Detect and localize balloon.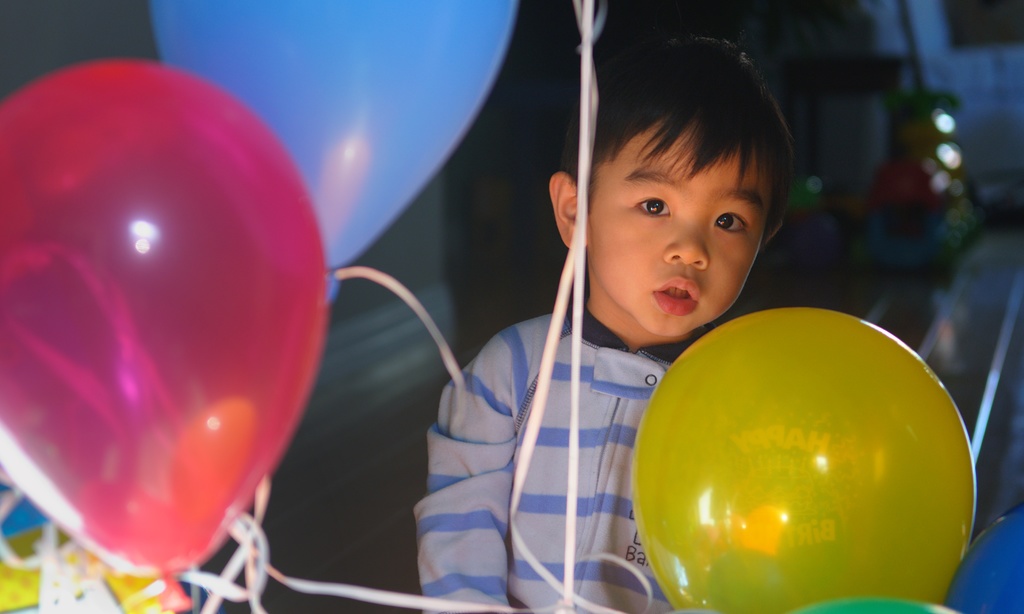
Localized at {"left": 624, "top": 309, "right": 973, "bottom": 613}.
